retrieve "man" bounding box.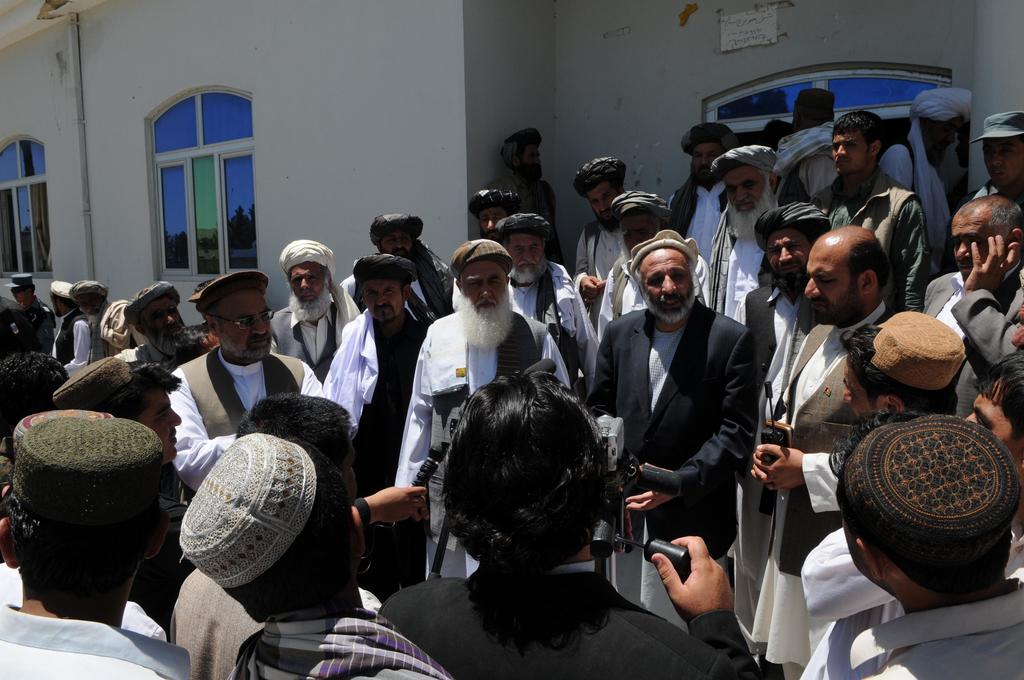
Bounding box: Rect(0, 416, 191, 679).
